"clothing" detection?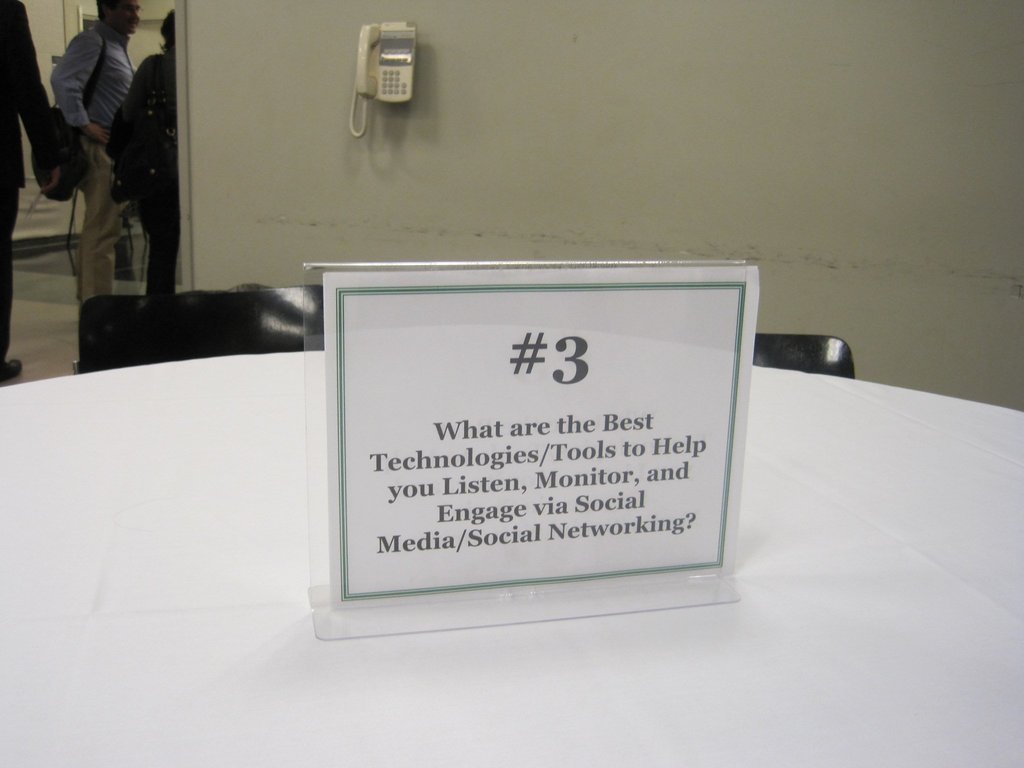
detection(0, 0, 54, 362)
